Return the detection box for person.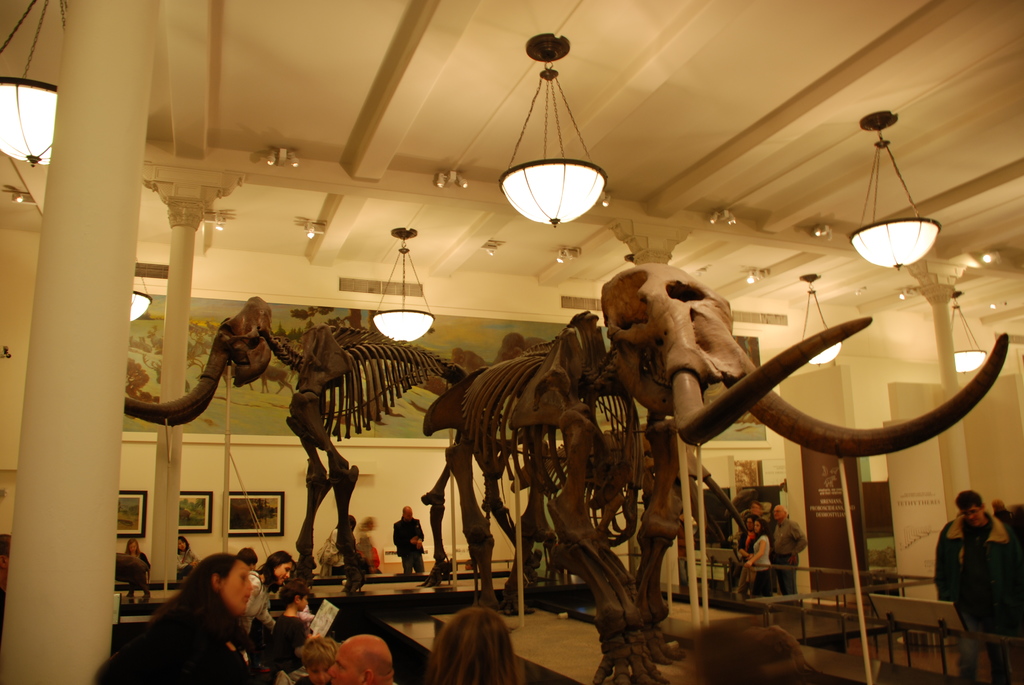
crop(352, 514, 381, 585).
